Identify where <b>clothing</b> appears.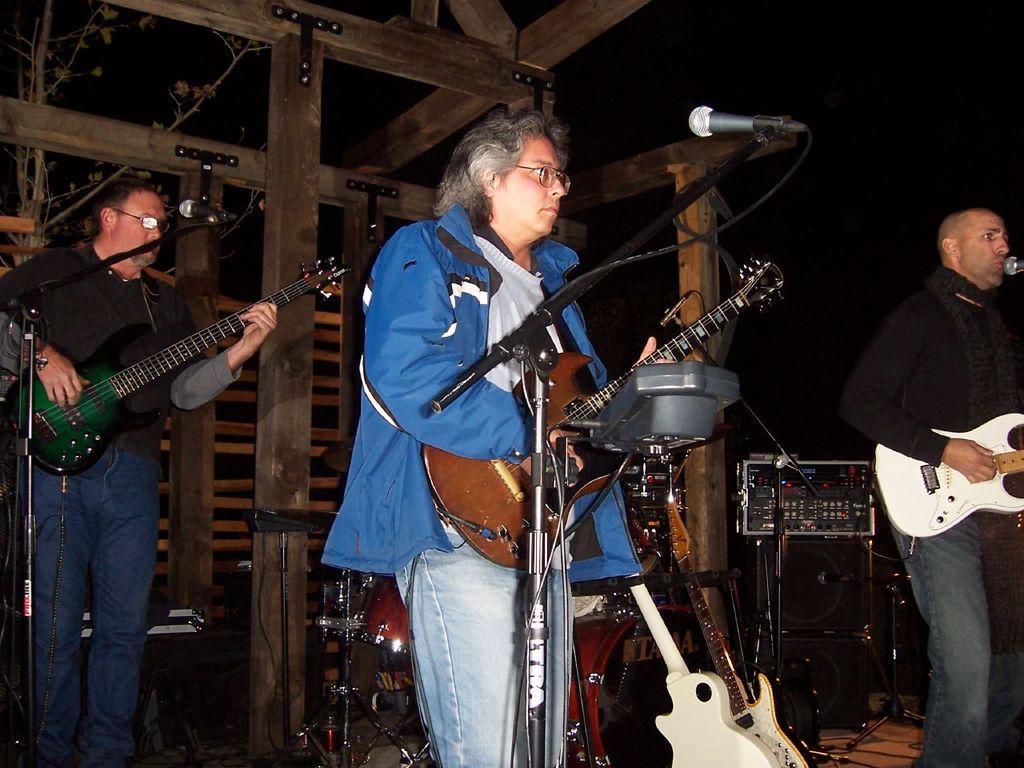
Appears at BBox(0, 246, 250, 767).
